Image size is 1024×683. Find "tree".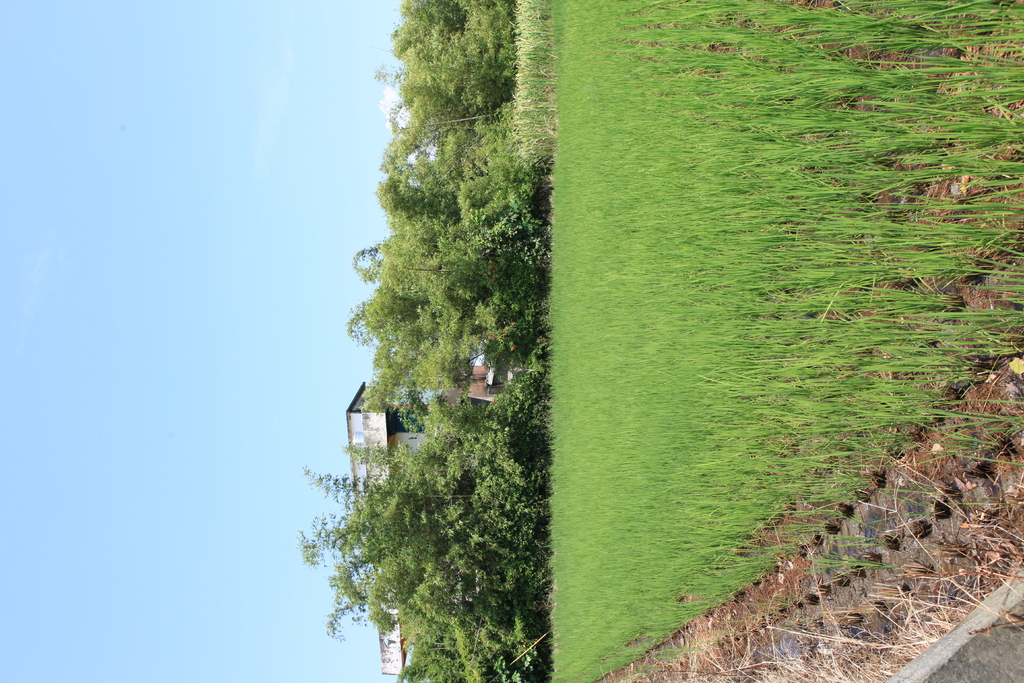
bbox=[389, 26, 611, 142].
